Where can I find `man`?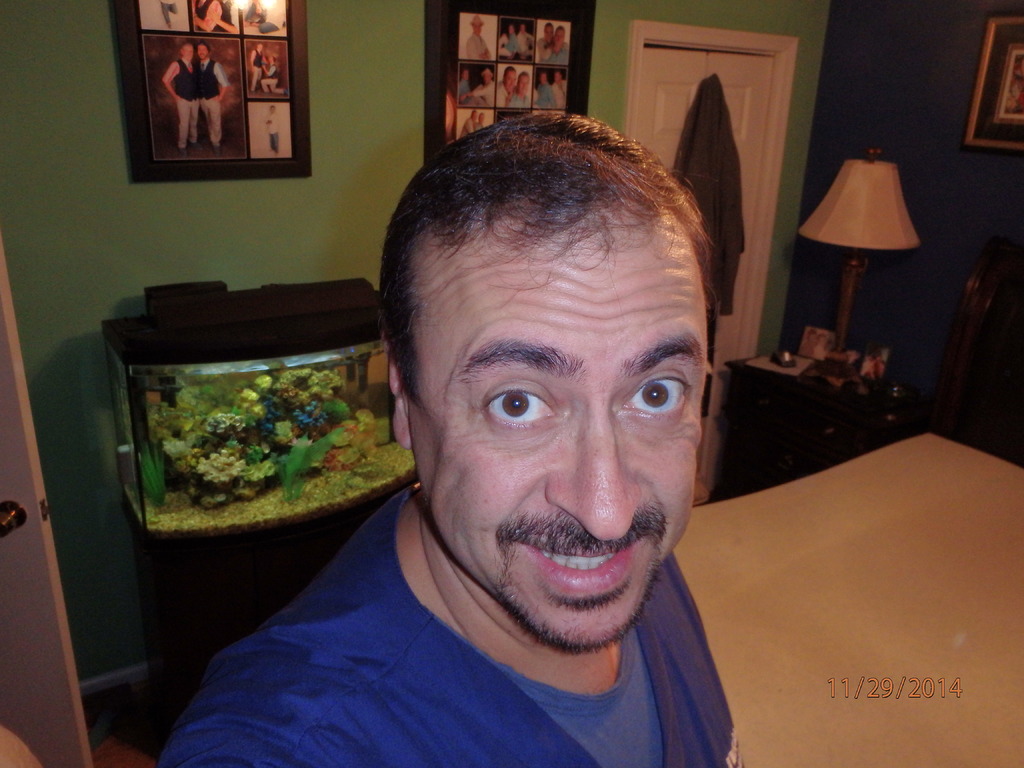
You can find it at (x1=460, y1=69, x2=474, y2=104).
